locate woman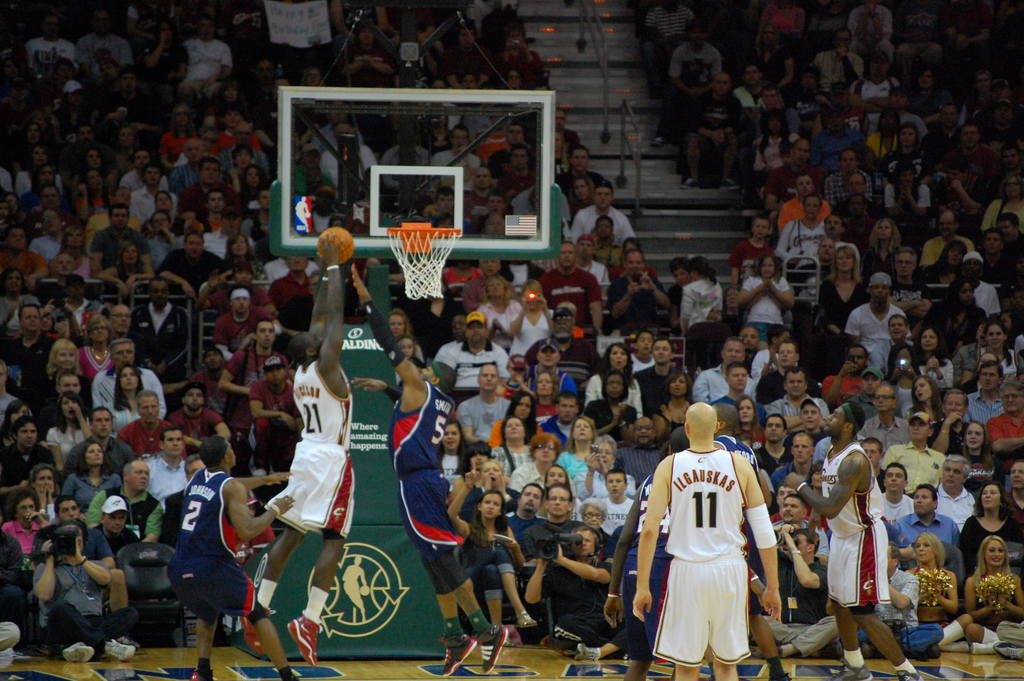
pyautogui.locateOnScreen(108, 124, 139, 177)
